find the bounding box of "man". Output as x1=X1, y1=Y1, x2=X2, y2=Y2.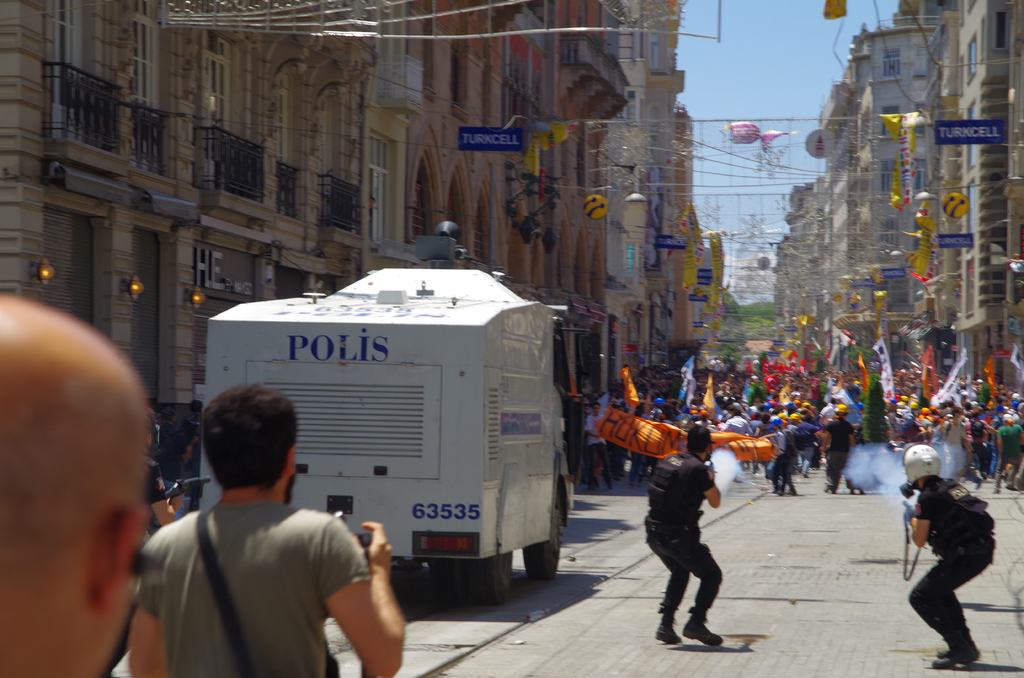
x1=122, y1=370, x2=401, y2=668.
